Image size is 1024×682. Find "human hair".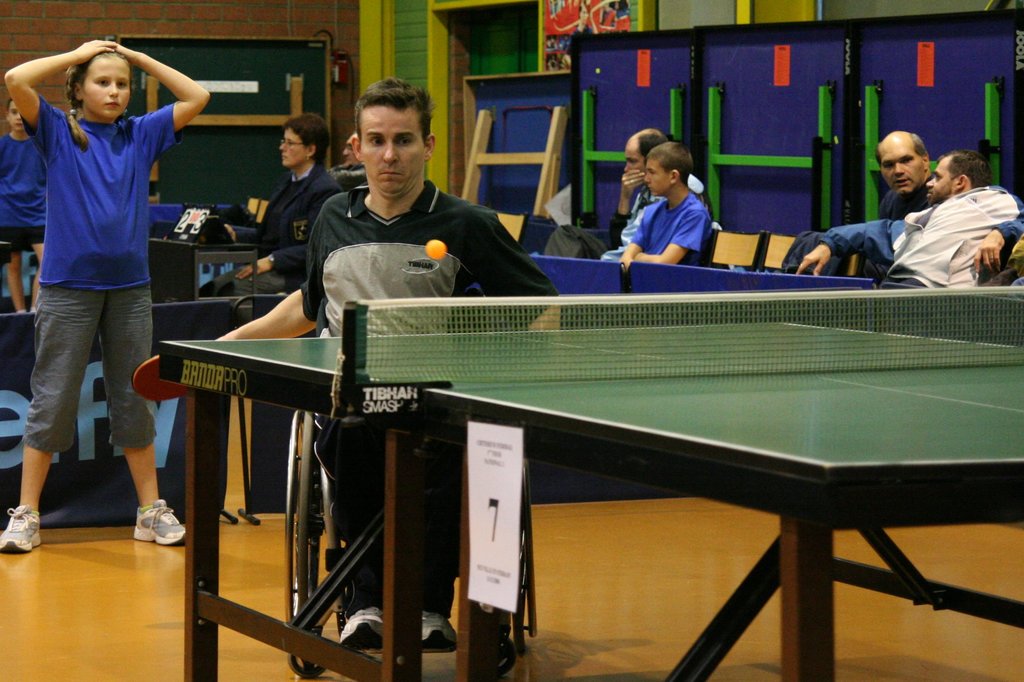
l=8, t=95, r=12, b=115.
